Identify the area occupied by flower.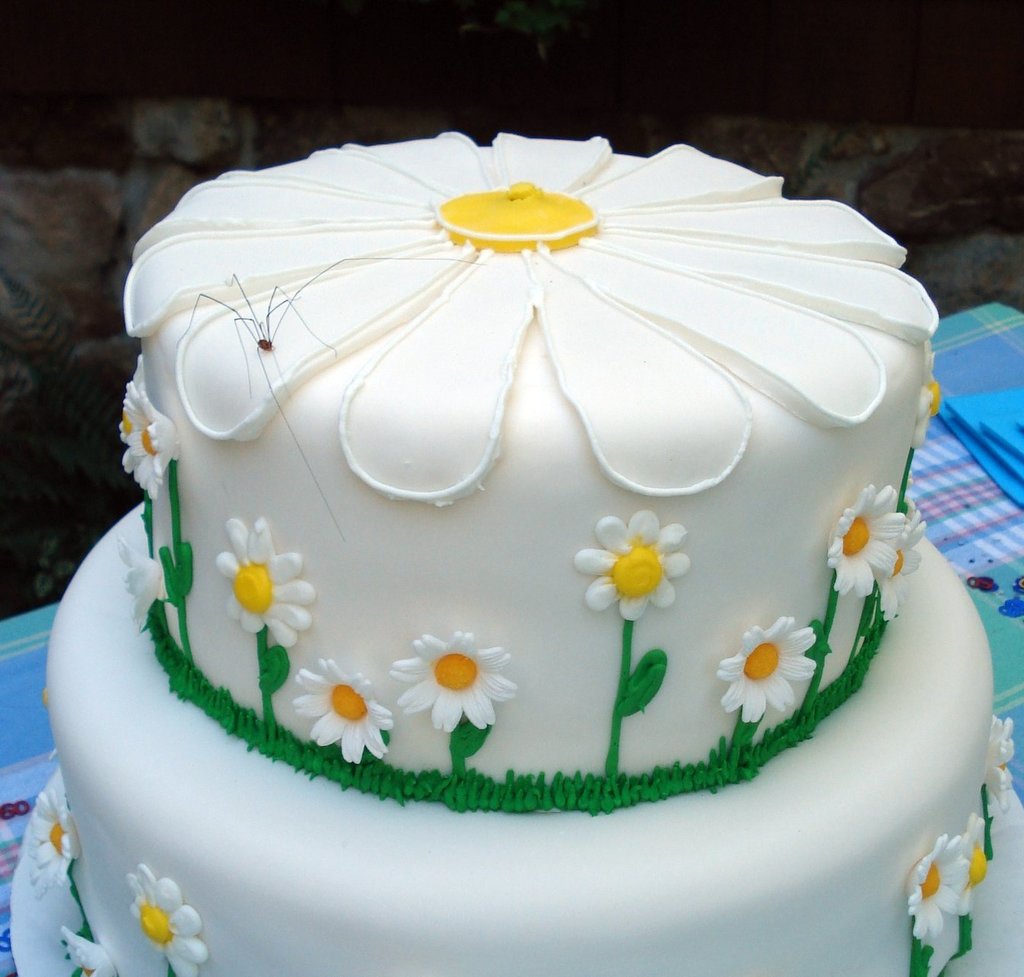
Area: left=24, top=786, right=76, bottom=894.
